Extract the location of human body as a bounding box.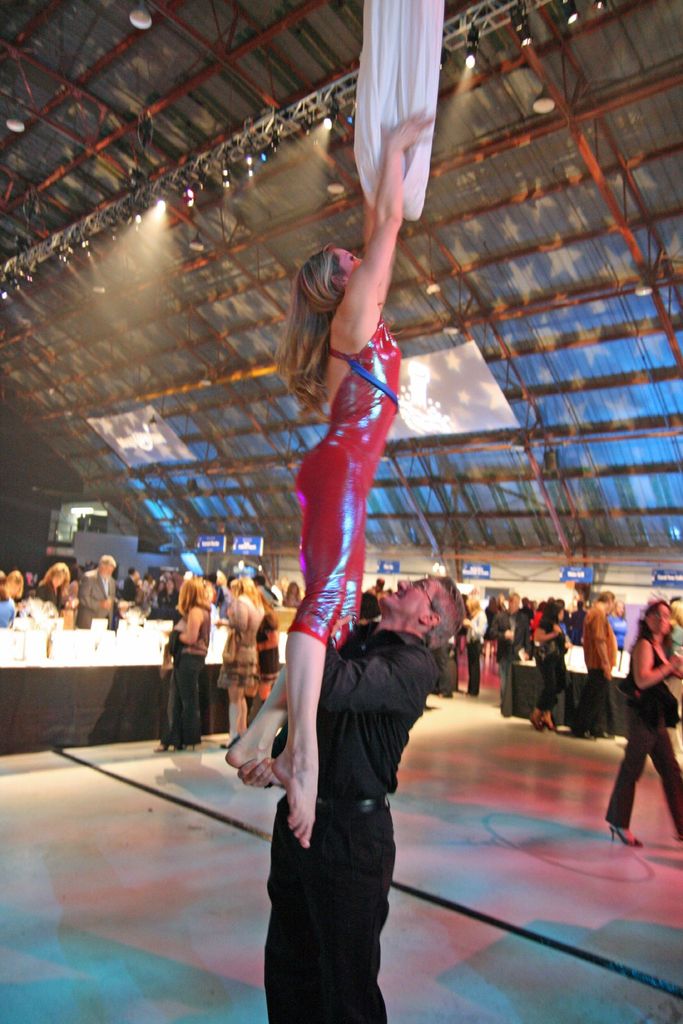
<region>252, 554, 450, 1012</region>.
